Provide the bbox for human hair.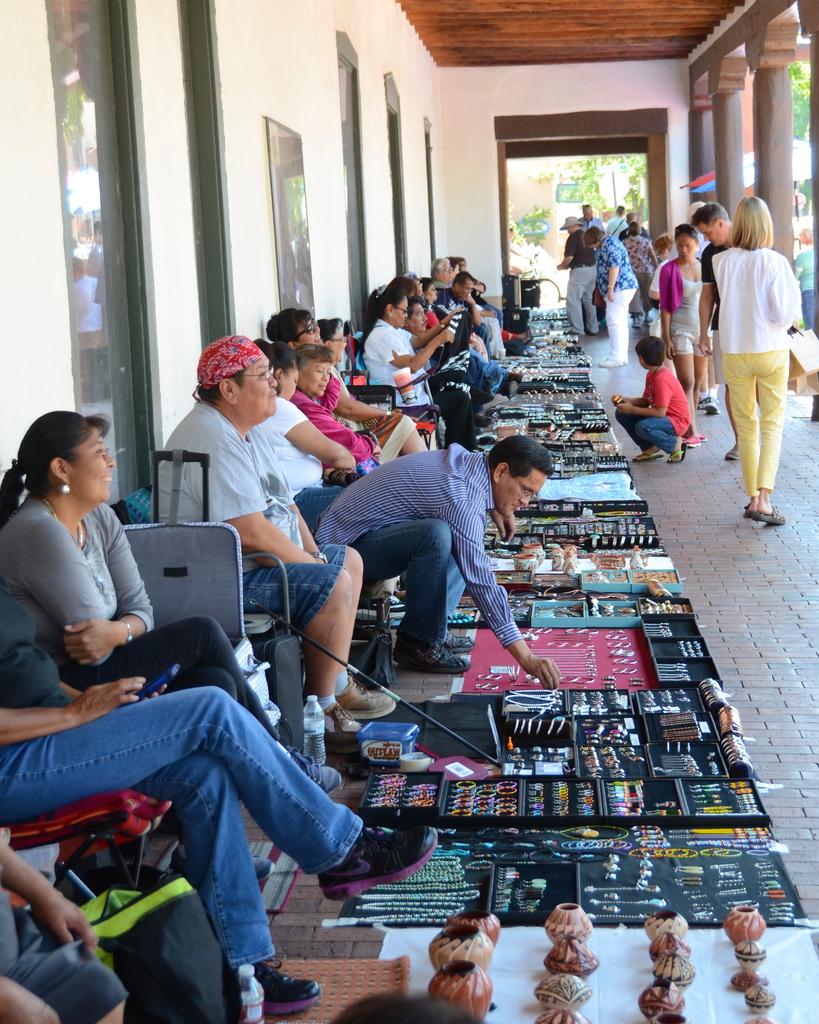
rect(319, 316, 341, 355).
